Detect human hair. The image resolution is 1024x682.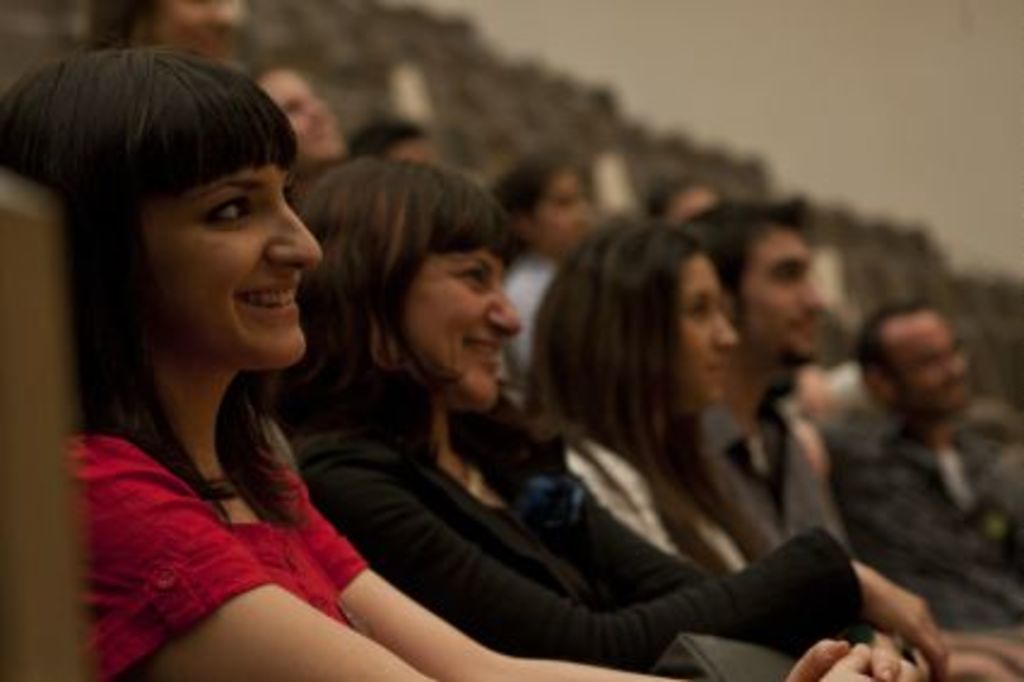
crop(80, 0, 169, 63).
